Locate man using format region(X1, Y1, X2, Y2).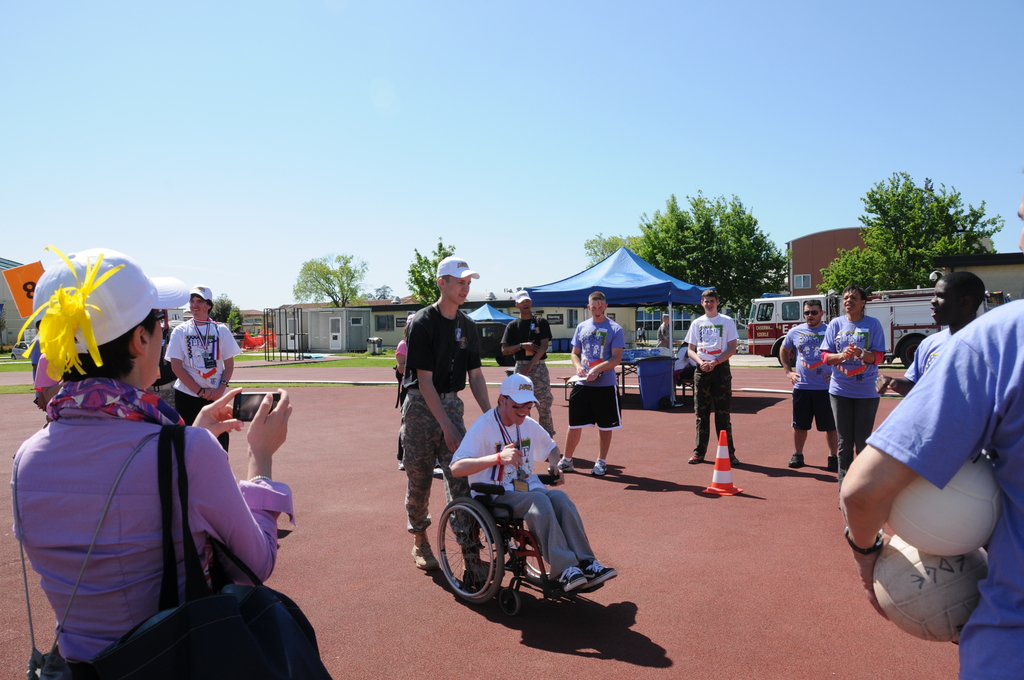
region(390, 261, 488, 540).
